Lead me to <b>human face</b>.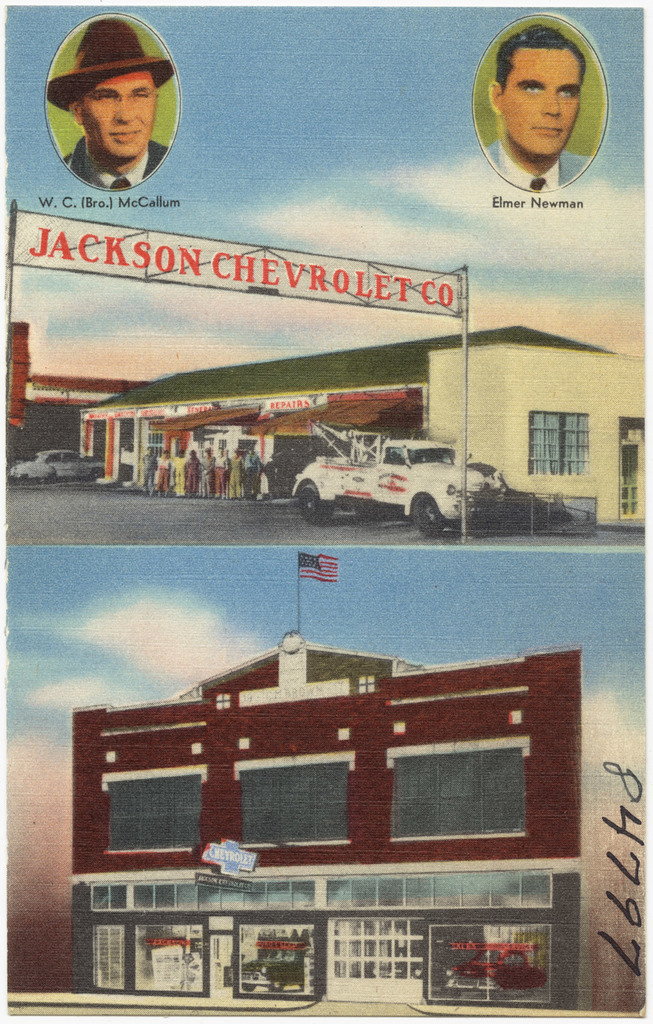
Lead to locate(505, 49, 581, 152).
